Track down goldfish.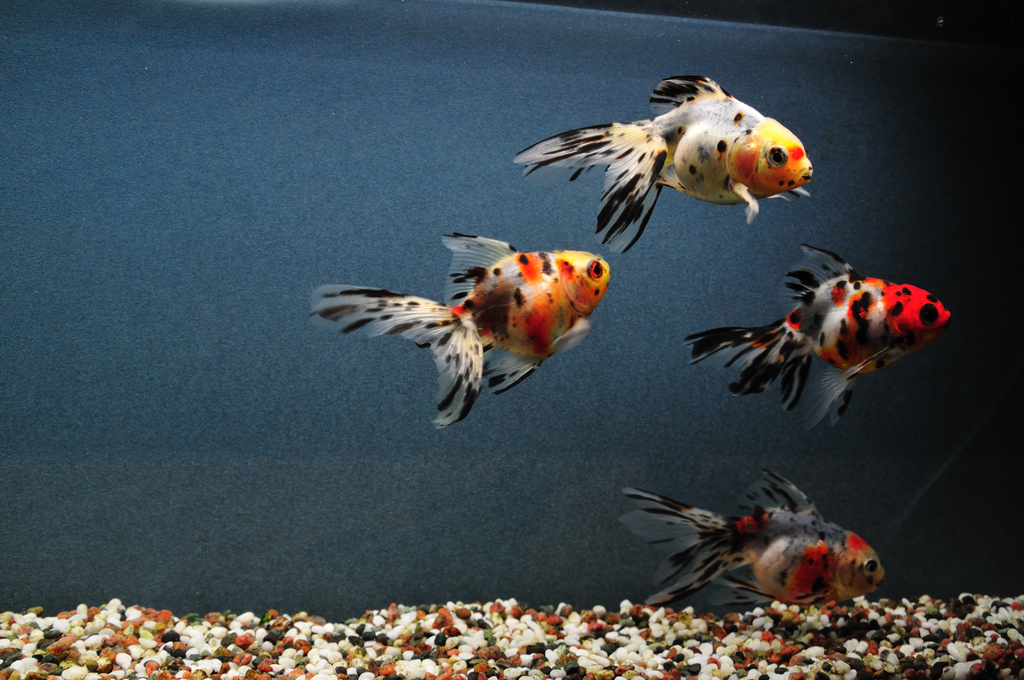
Tracked to locate(305, 232, 611, 428).
